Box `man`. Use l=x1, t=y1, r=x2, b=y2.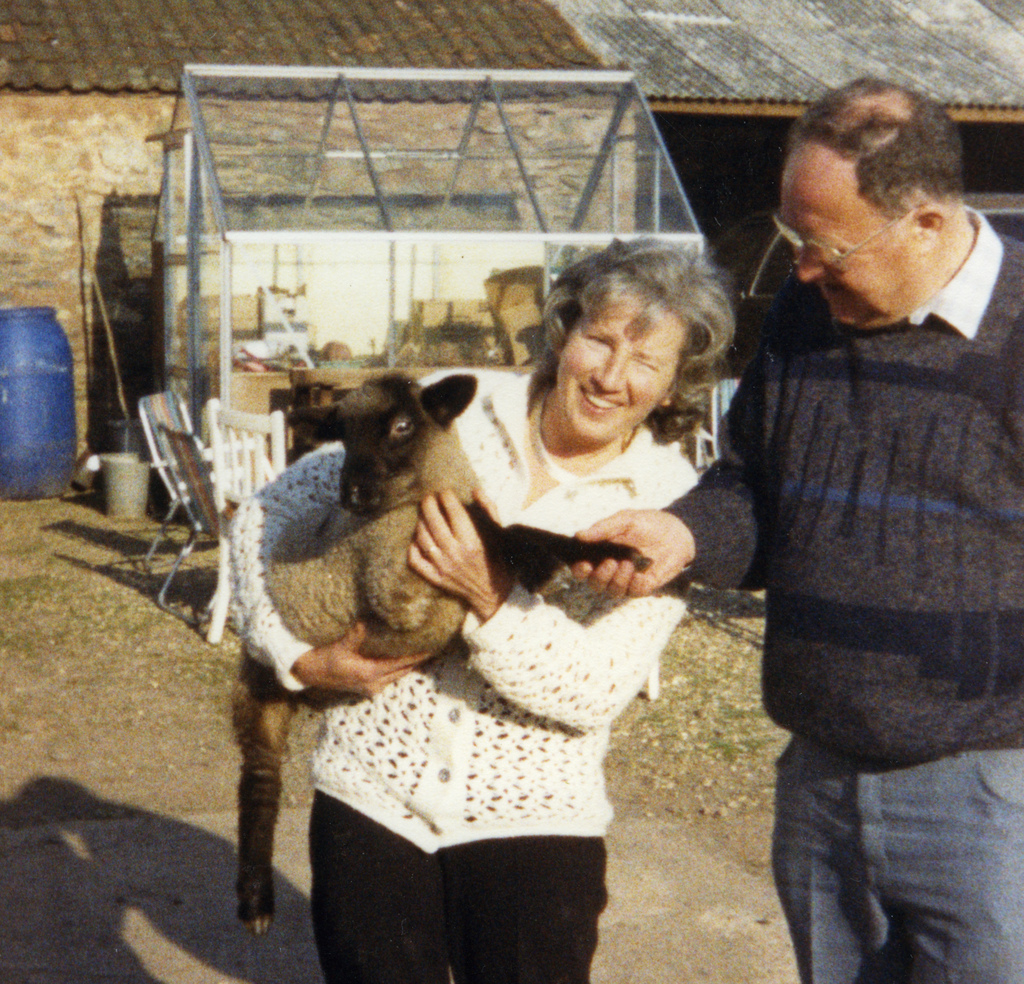
l=684, t=76, r=1023, b=956.
